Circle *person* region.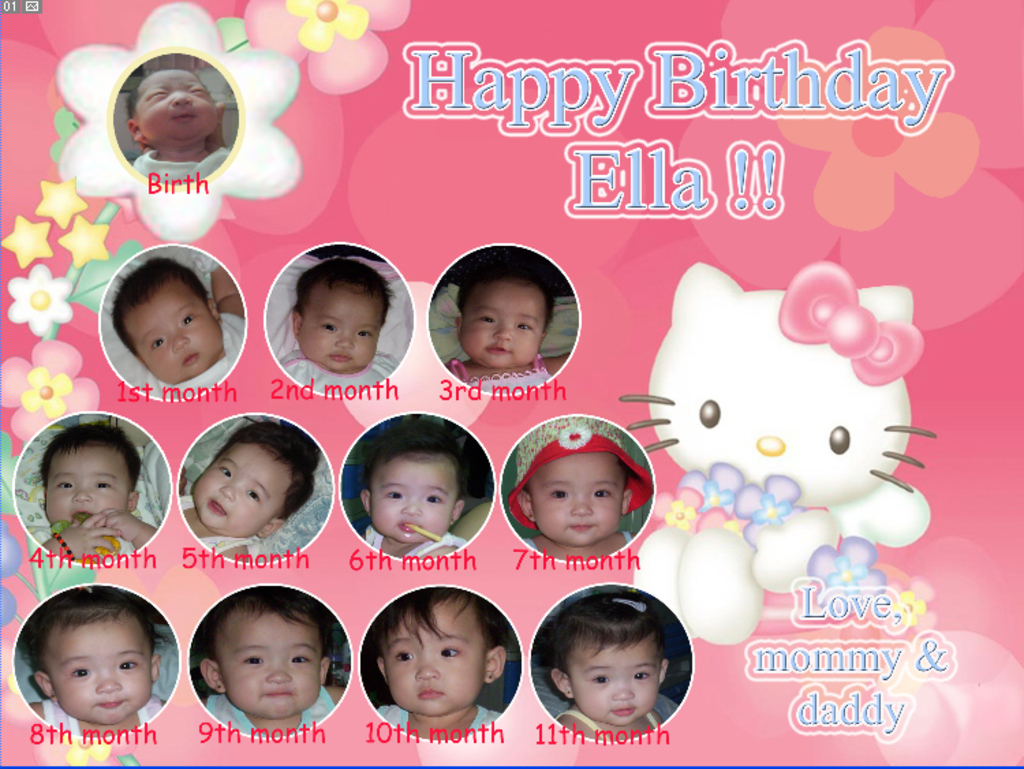
Region: [38, 598, 168, 738].
